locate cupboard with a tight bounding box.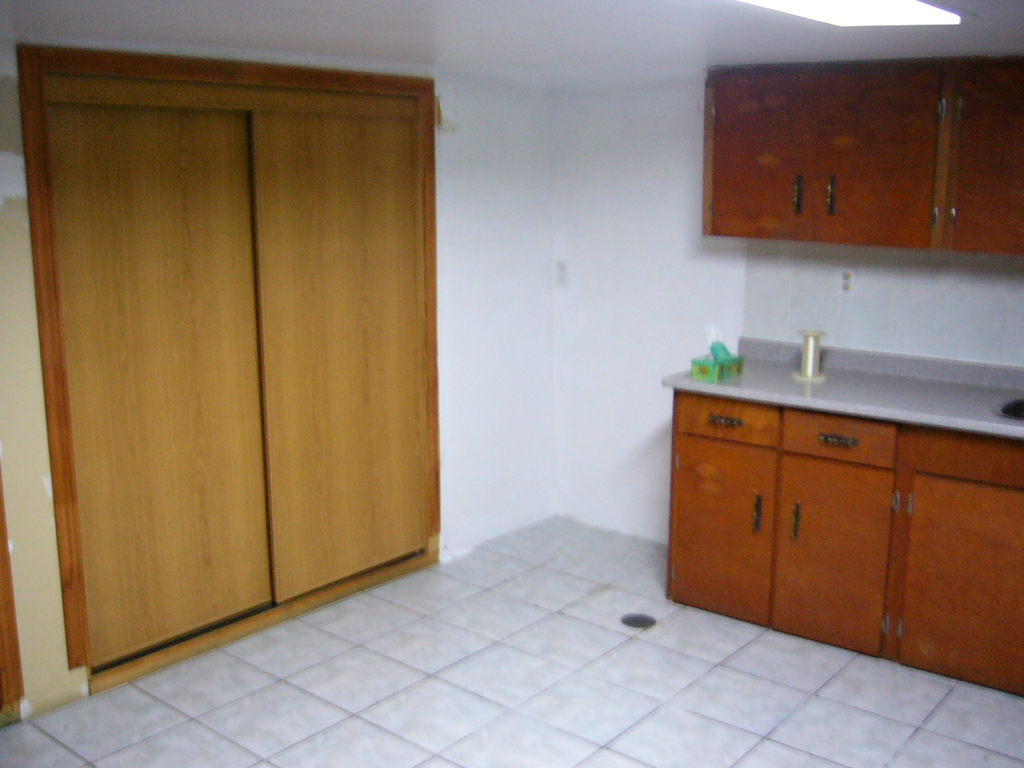
694 58 1023 256.
